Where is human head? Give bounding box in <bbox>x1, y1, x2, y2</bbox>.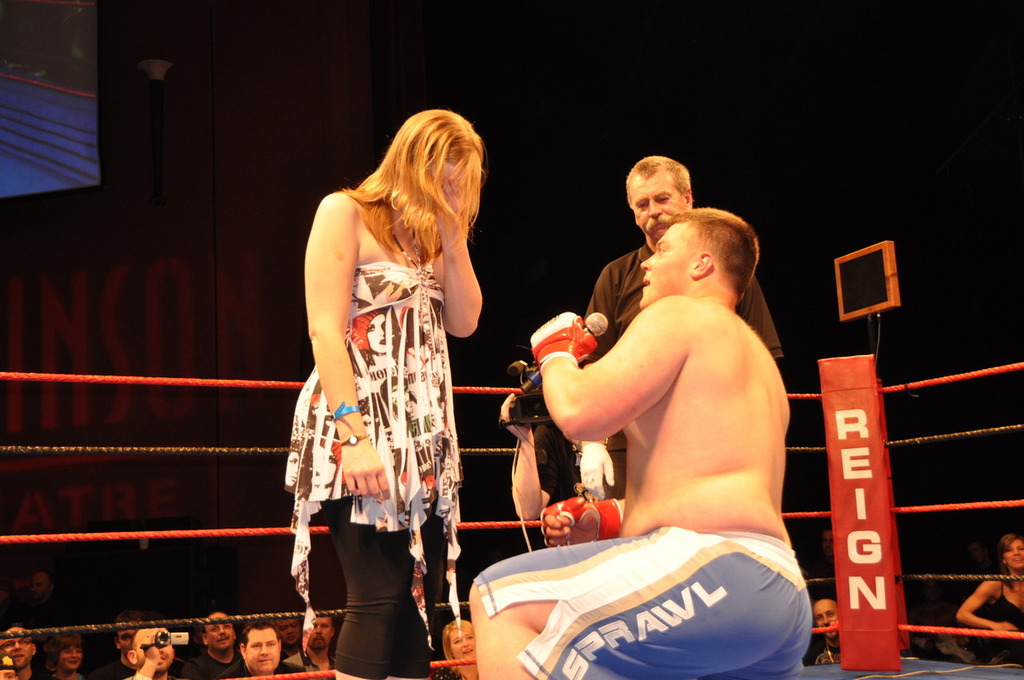
<bbox>47, 625, 84, 670</bbox>.
